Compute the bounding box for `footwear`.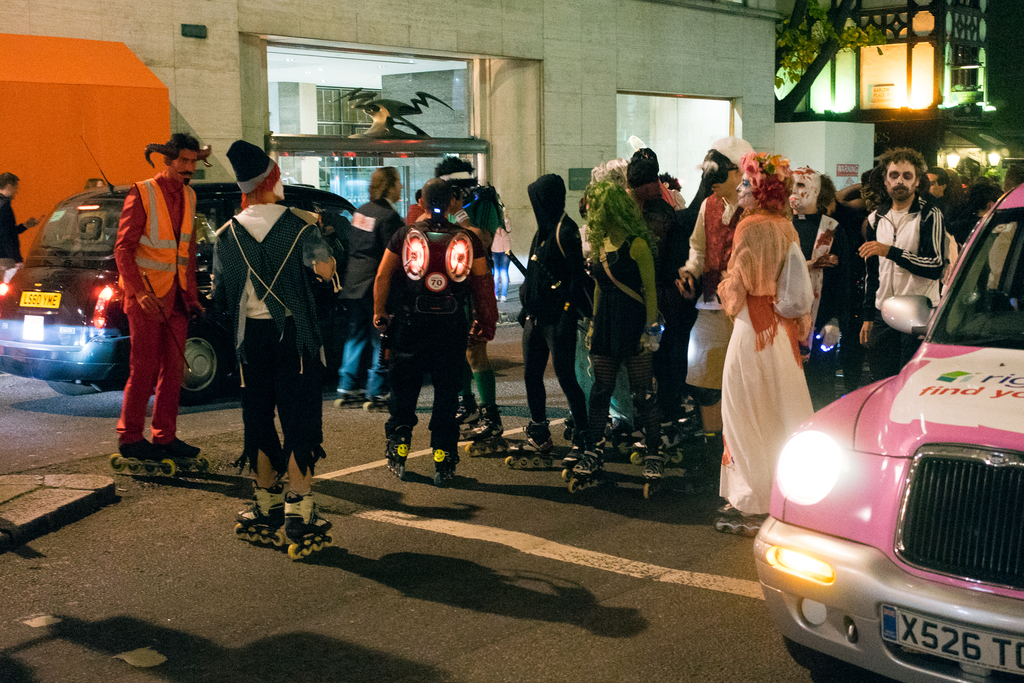
l=278, t=488, r=333, b=542.
